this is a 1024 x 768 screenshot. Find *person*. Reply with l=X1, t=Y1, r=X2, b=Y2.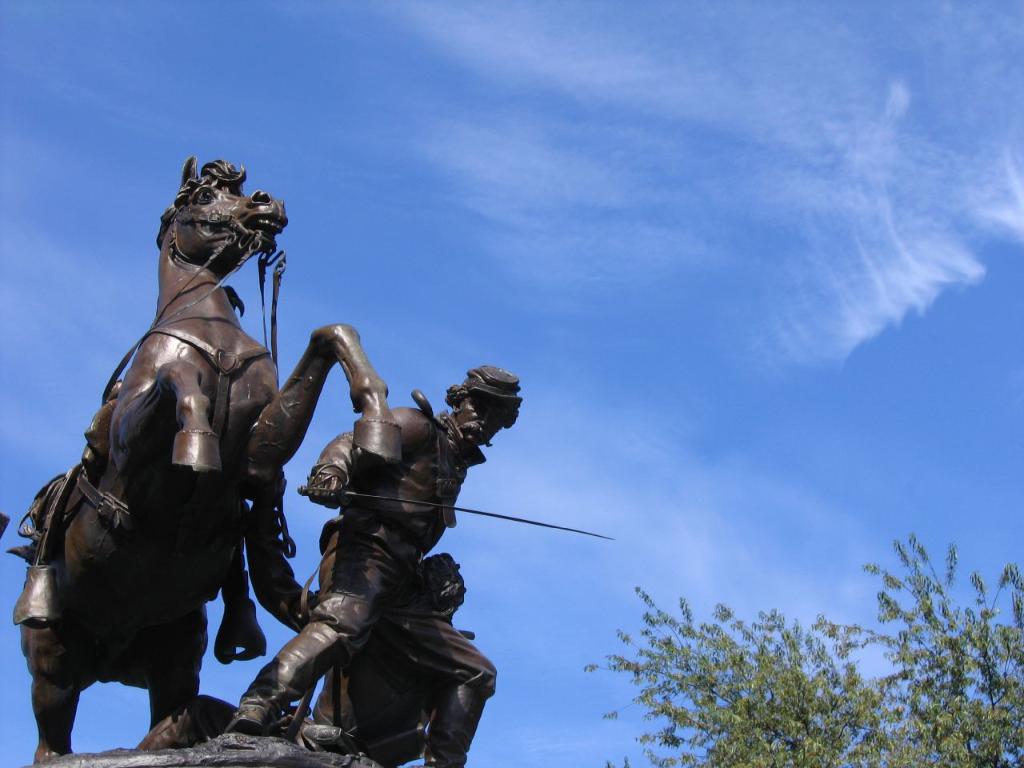
l=254, t=322, r=544, b=767.
